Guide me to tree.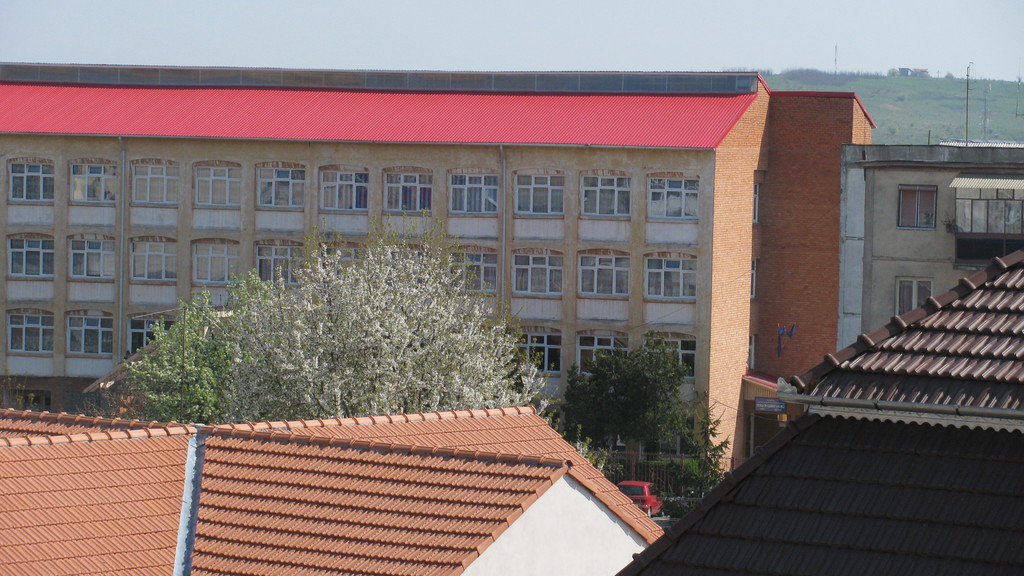
Guidance: [x1=199, y1=205, x2=547, y2=422].
